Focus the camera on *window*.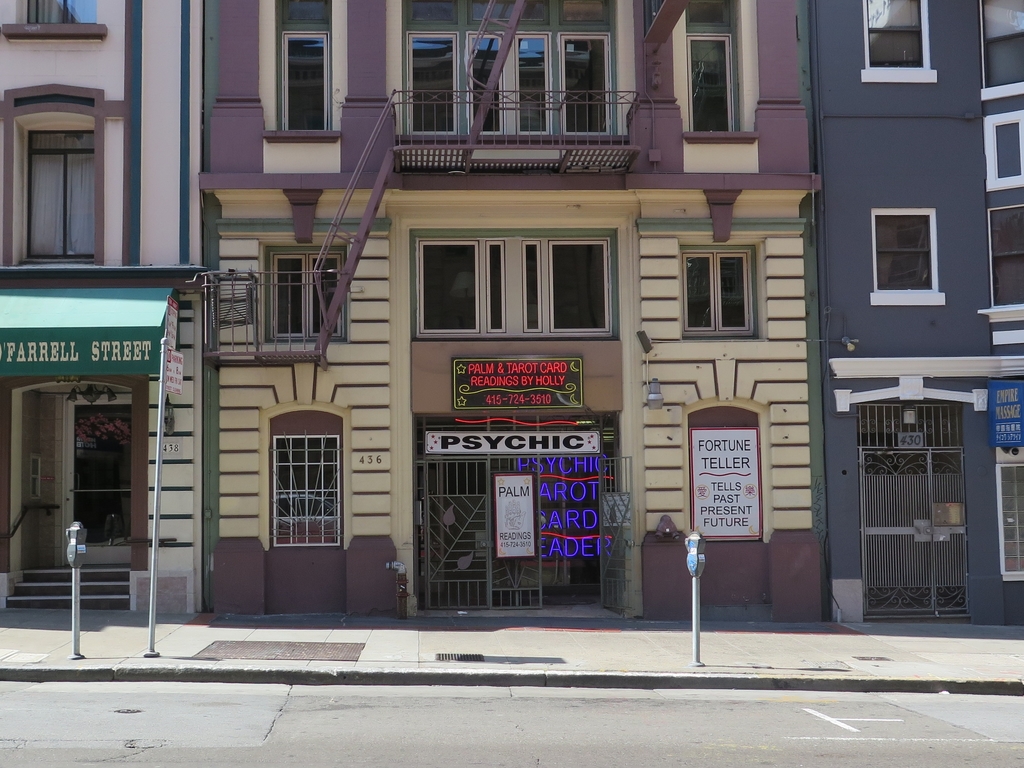
Focus region: 982 108 1023 192.
